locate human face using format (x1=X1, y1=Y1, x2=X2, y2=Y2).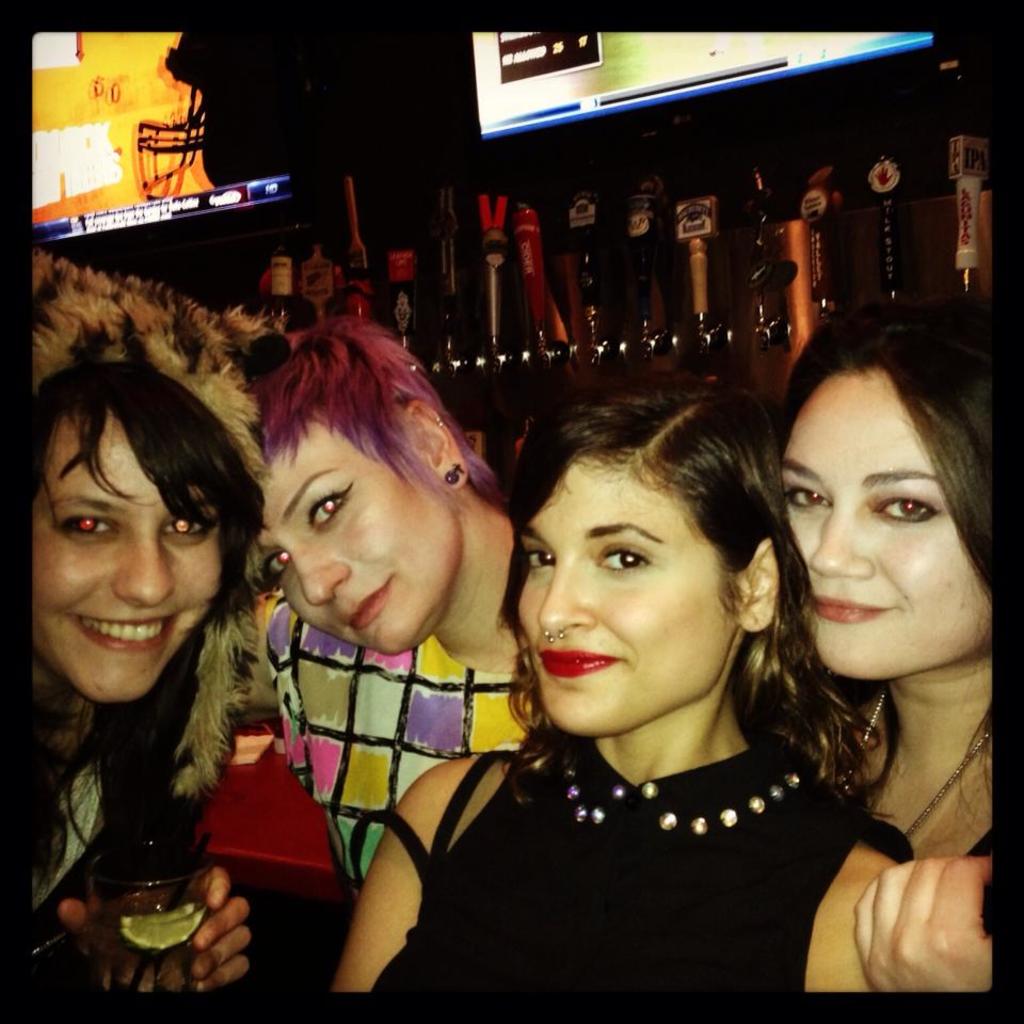
(x1=253, y1=425, x2=461, y2=656).
